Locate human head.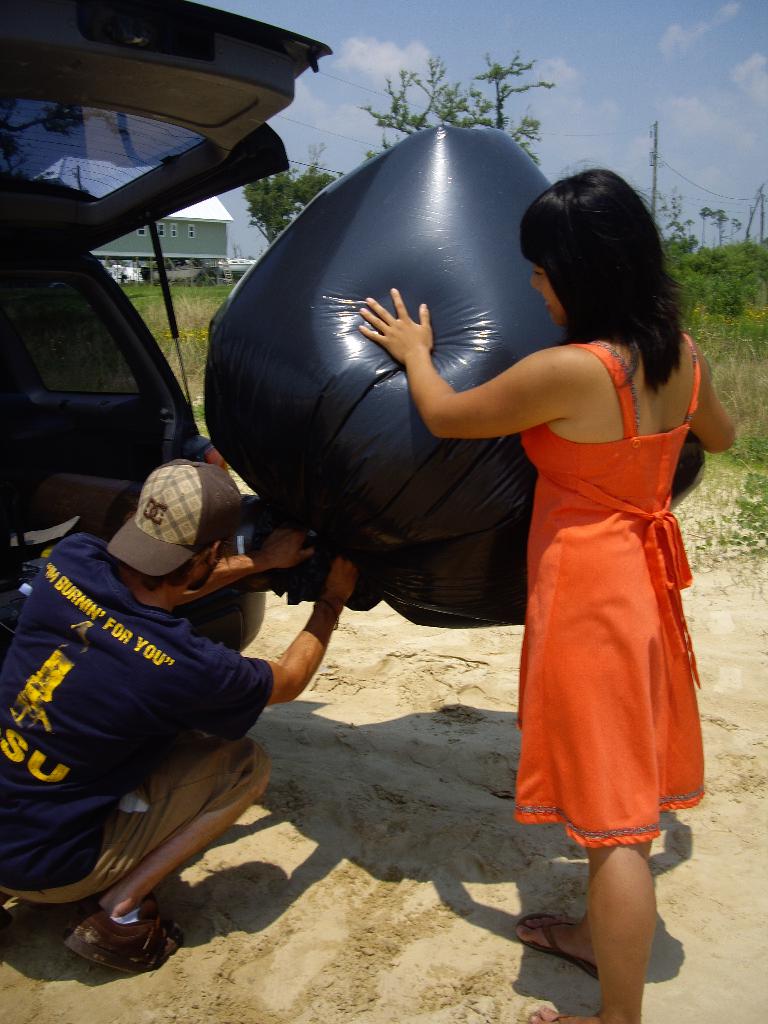
Bounding box: pyautogui.locateOnScreen(513, 170, 672, 330).
